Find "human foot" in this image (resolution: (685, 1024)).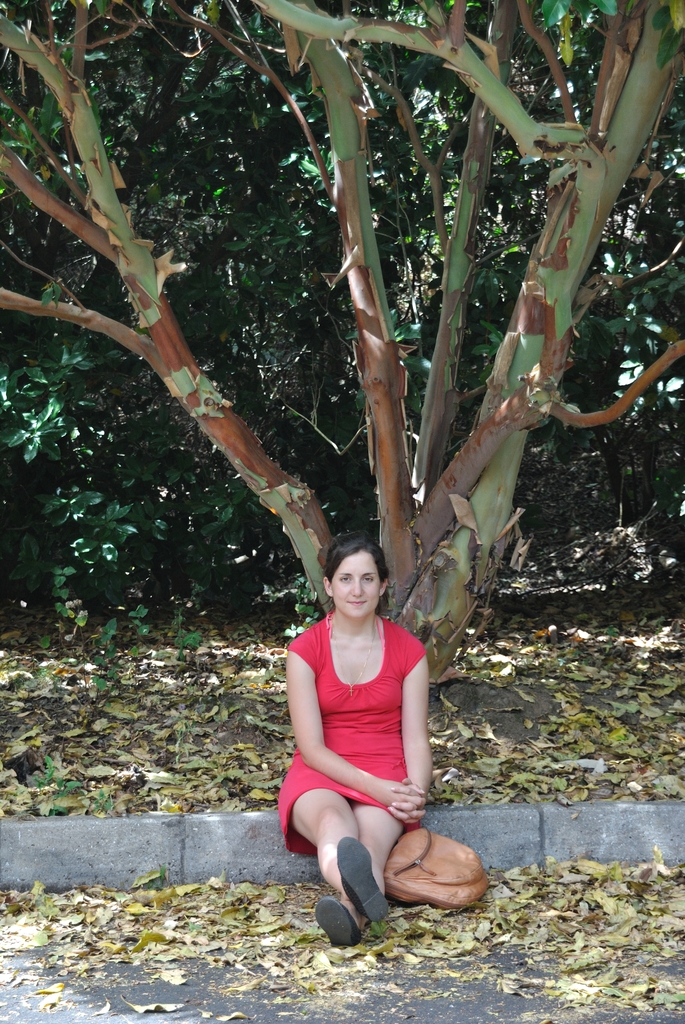
box(329, 836, 397, 933).
